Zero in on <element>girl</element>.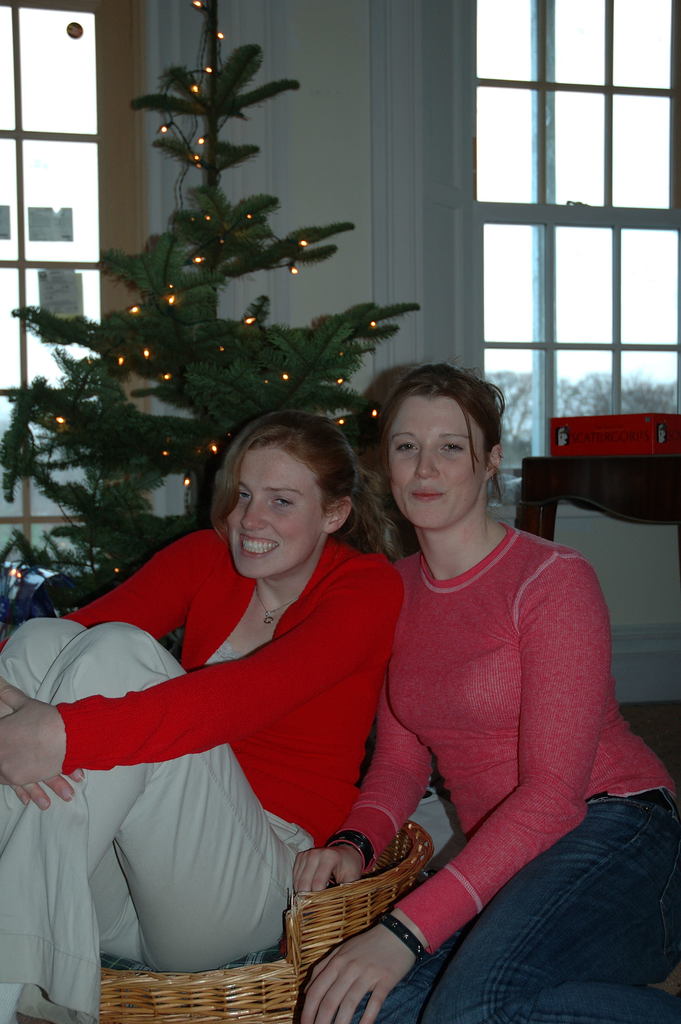
Zeroed in: <box>294,359,680,1023</box>.
